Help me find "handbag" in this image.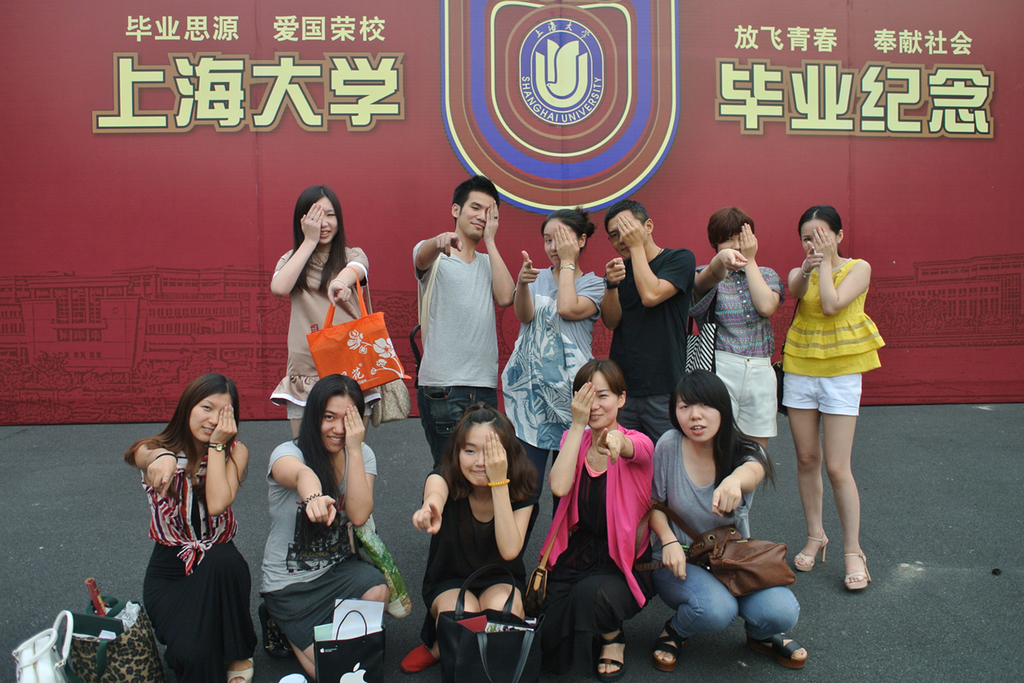
Found it: crop(772, 296, 805, 415).
